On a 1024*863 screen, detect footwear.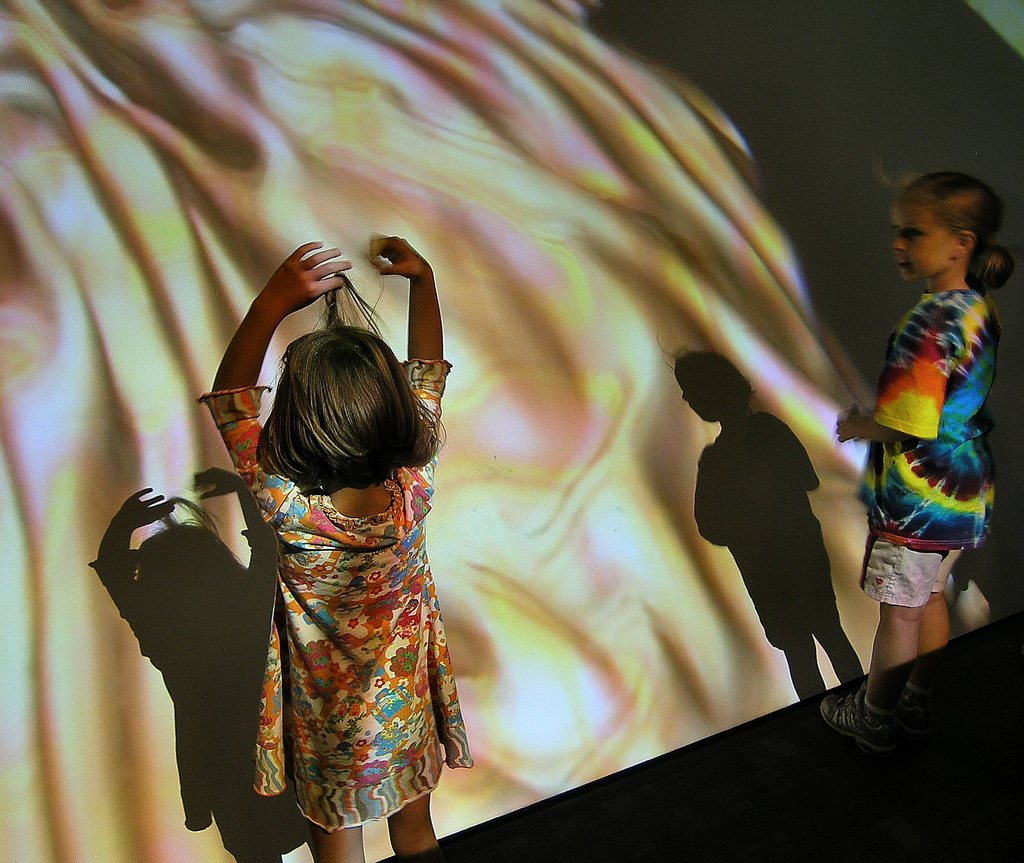
bbox=[927, 663, 966, 750].
